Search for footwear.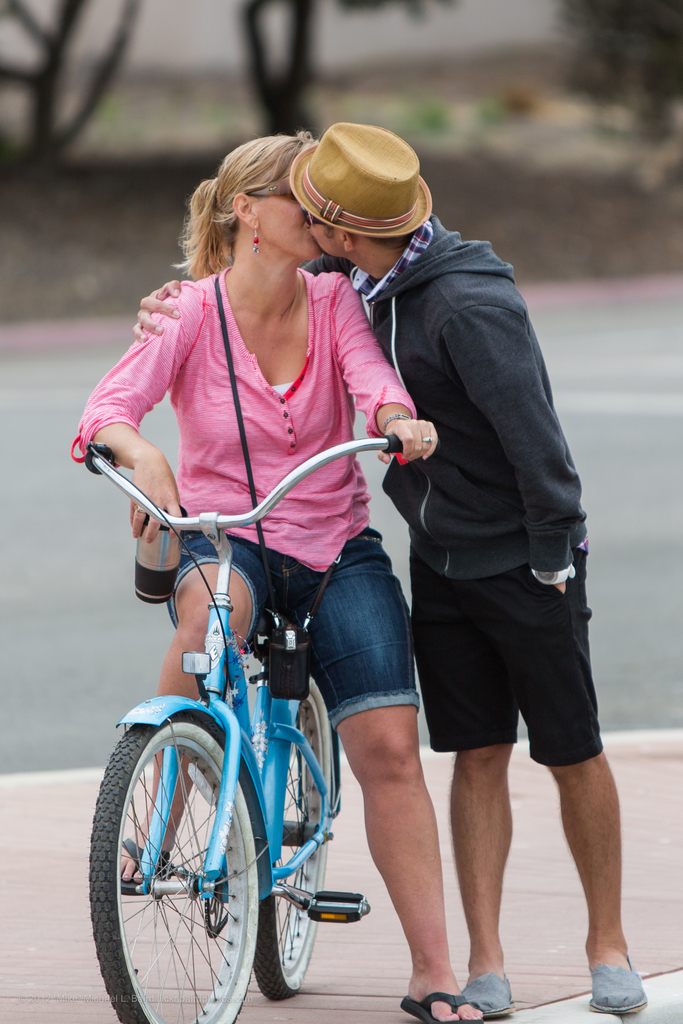
Found at bbox=[464, 964, 509, 1017].
